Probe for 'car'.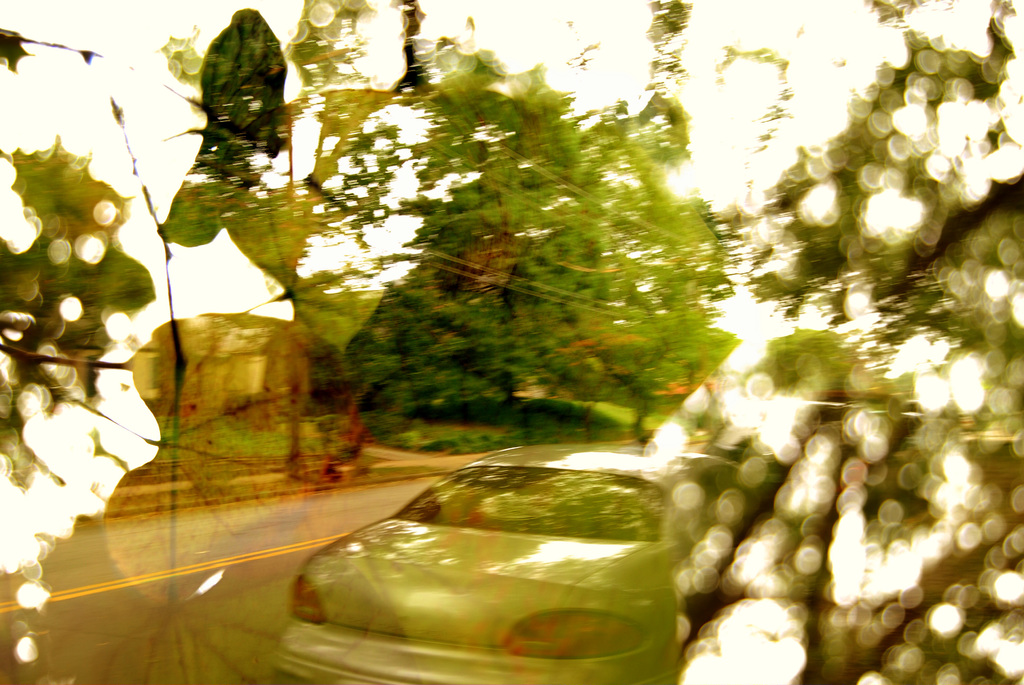
Probe result: (266, 408, 687, 660).
